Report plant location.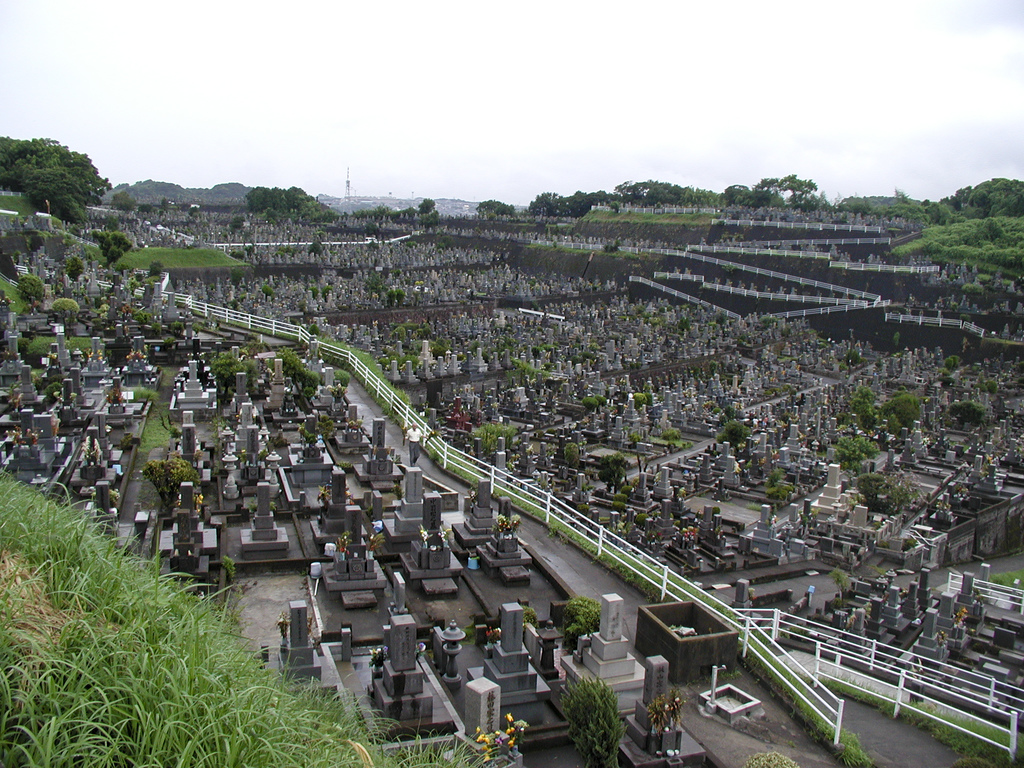
Report: Rect(274, 342, 321, 401).
